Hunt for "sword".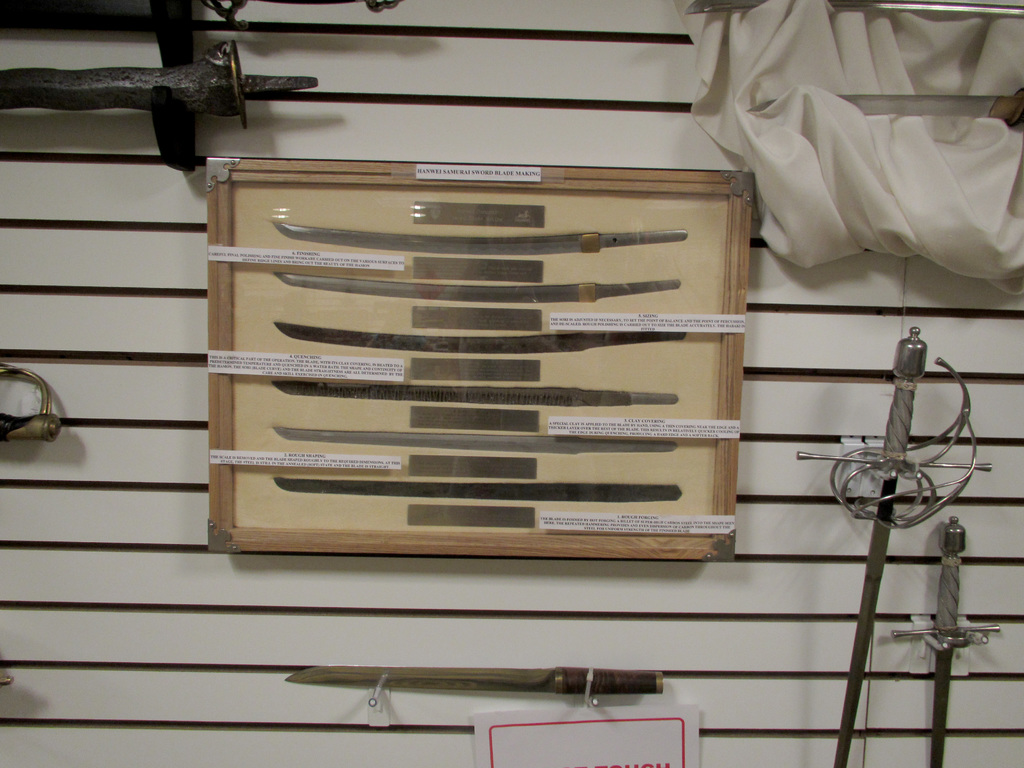
Hunted down at <bbox>0, 42, 320, 131</bbox>.
